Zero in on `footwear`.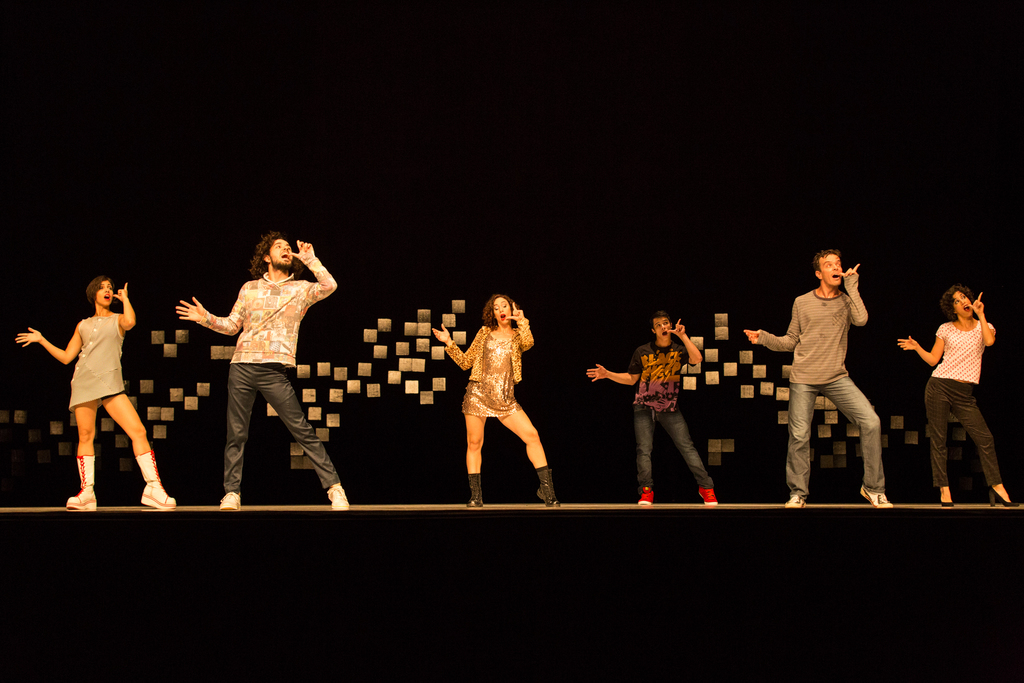
Zeroed in: {"x1": 992, "y1": 483, "x2": 1014, "y2": 506}.
